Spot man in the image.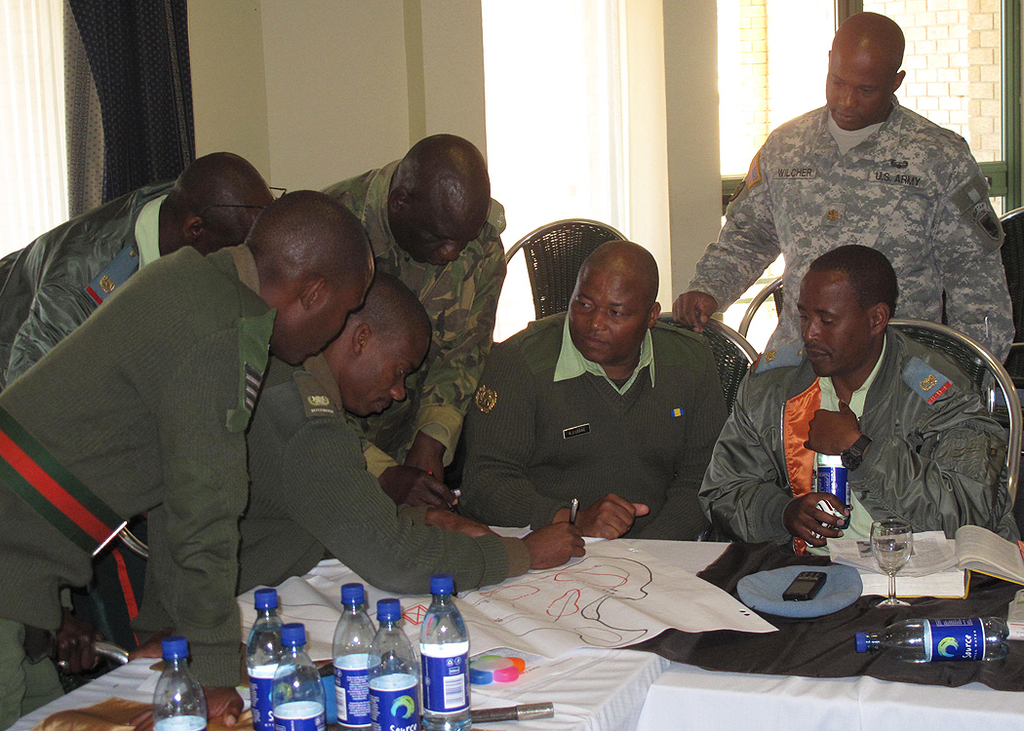
man found at crop(459, 244, 731, 538).
